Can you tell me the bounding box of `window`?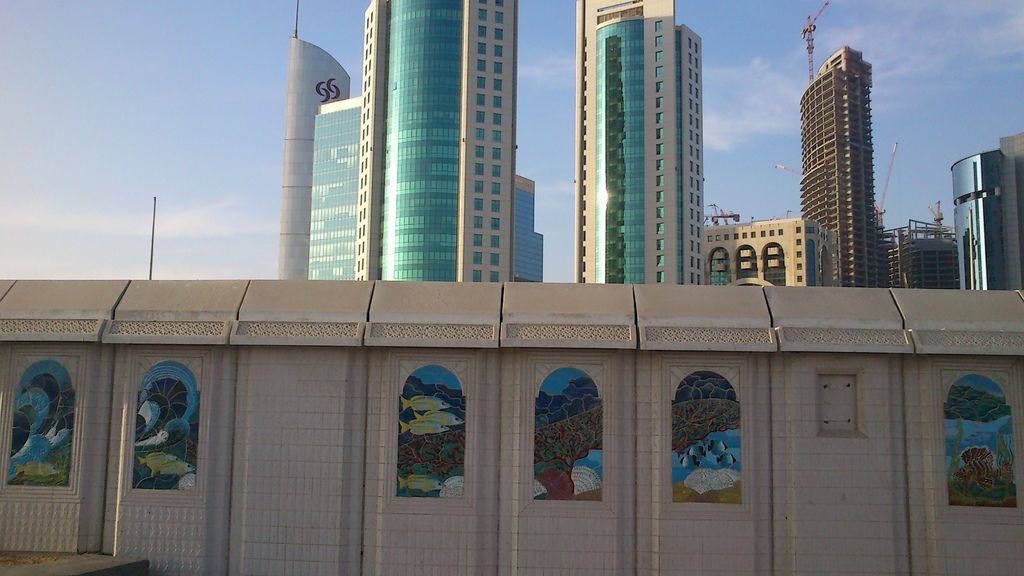
locate(656, 160, 664, 170).
